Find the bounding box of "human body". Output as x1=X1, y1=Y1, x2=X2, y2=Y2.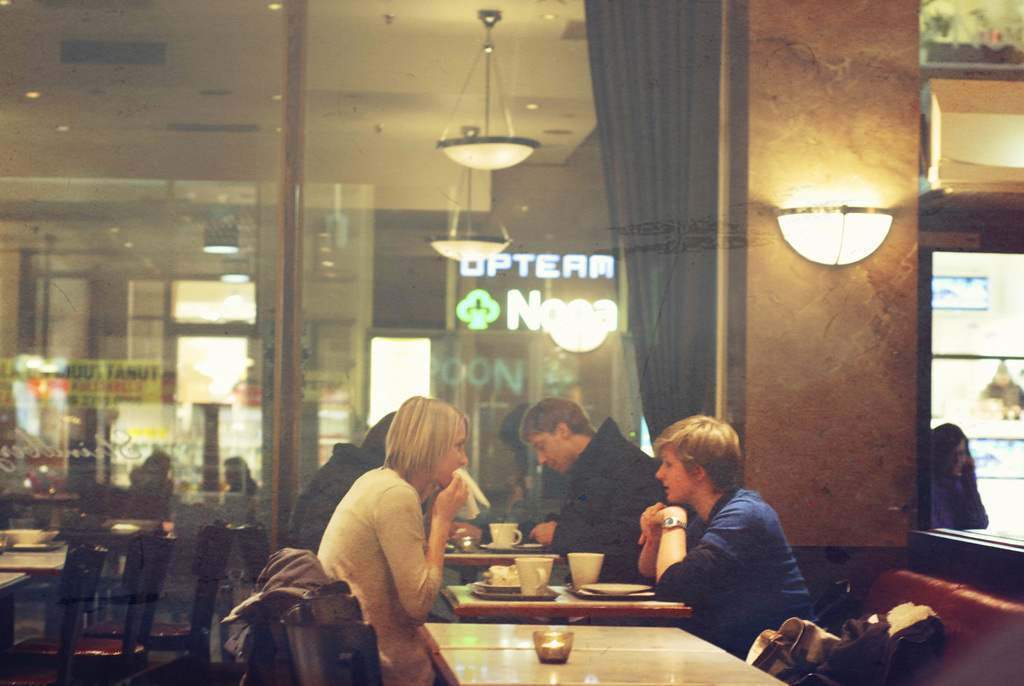
x1=287, y1=412, x2=397, y2=545.
